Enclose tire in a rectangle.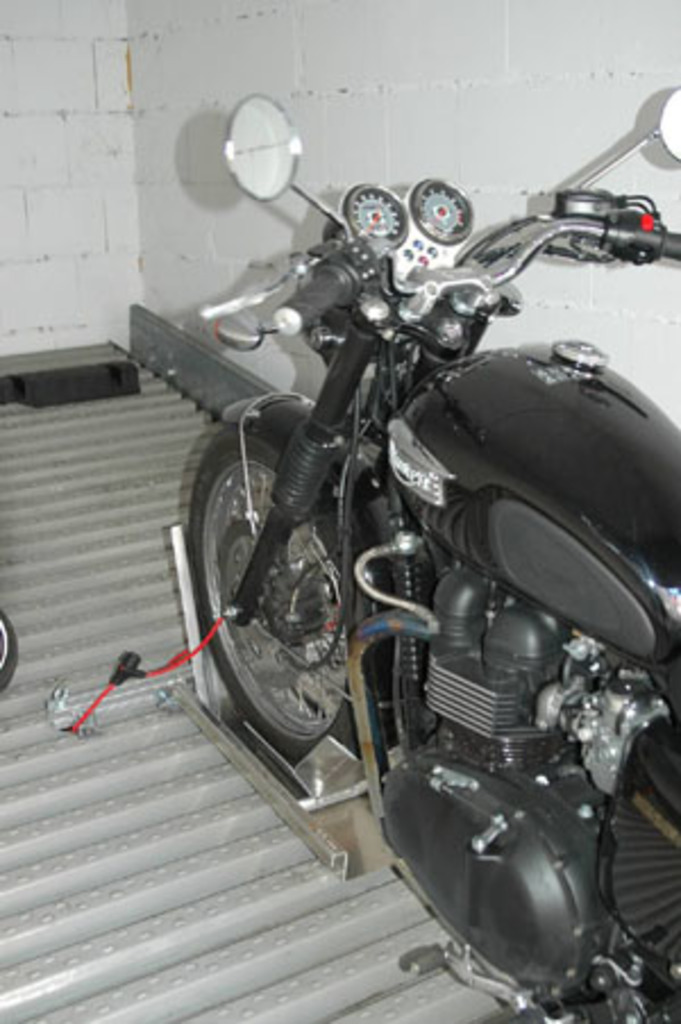
box=[188, 422, 415, 758].
